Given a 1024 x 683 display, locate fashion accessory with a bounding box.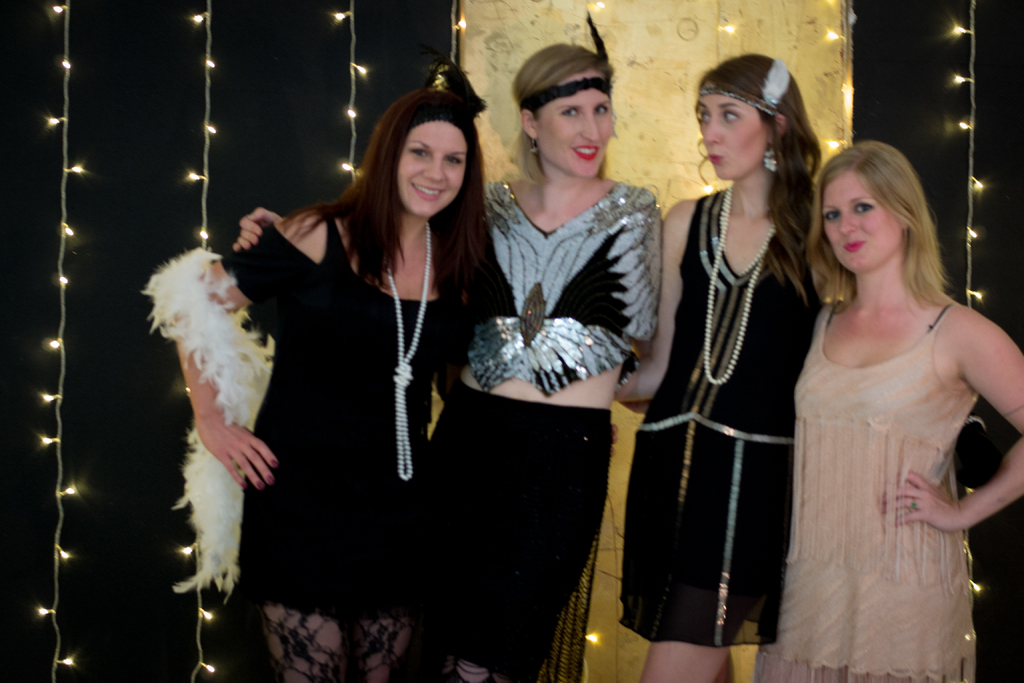
Located: x1=764, y1=145, x2=782, y2=172.
